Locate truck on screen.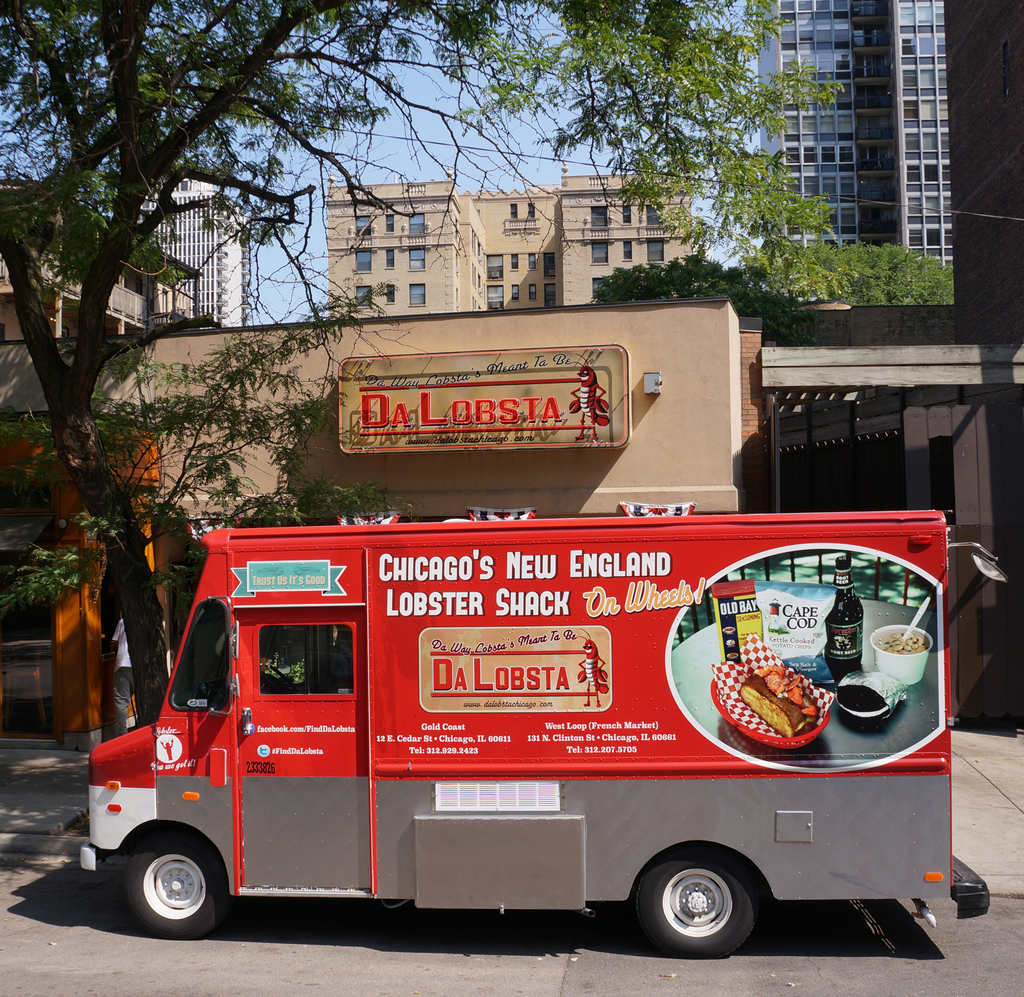
On screen at [78, 526, 988, 959].
